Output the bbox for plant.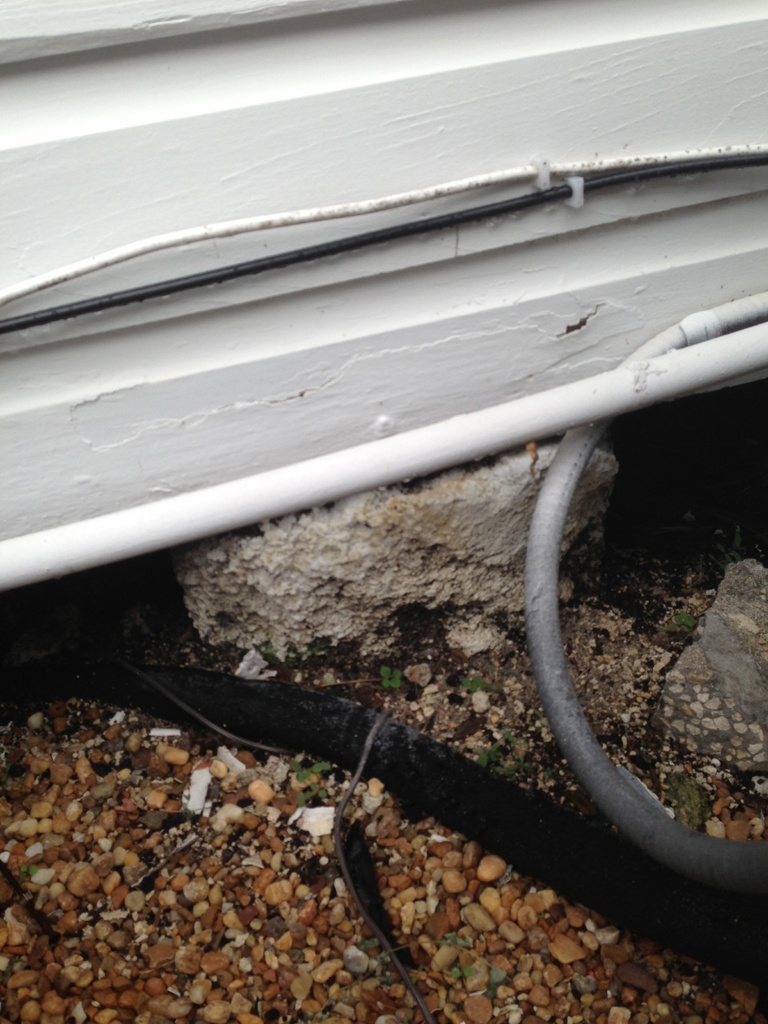
Rect(380, 668, 410, 692).
